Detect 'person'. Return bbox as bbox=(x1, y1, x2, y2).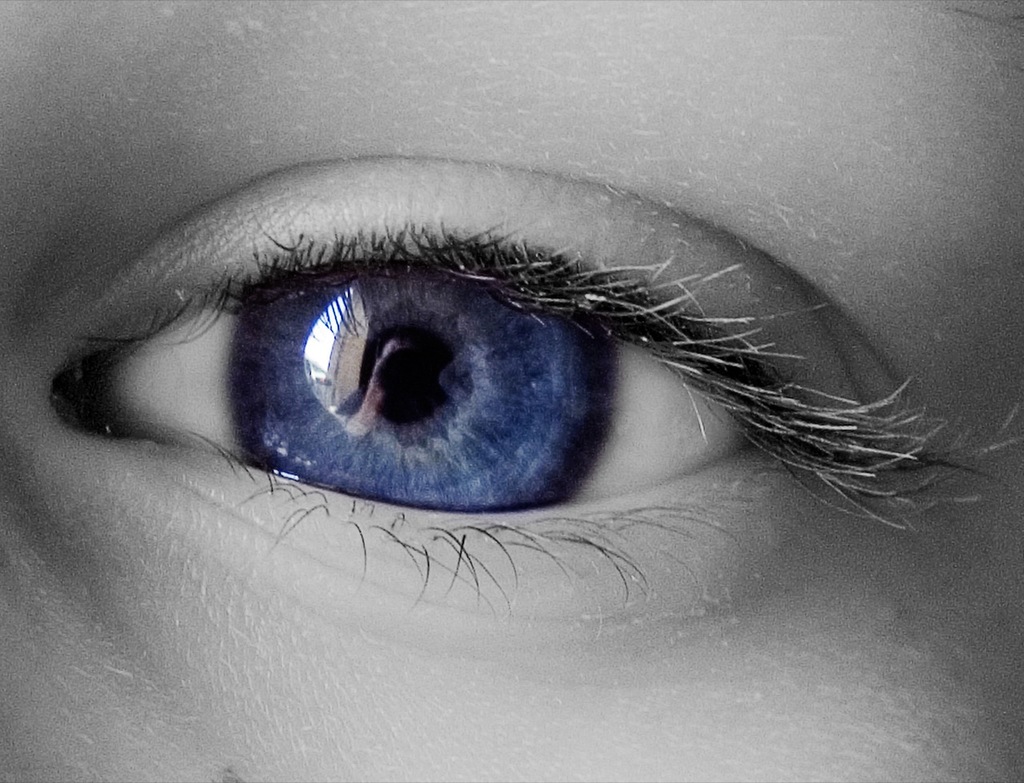
bbox=(0, 0, 1023, 782).
